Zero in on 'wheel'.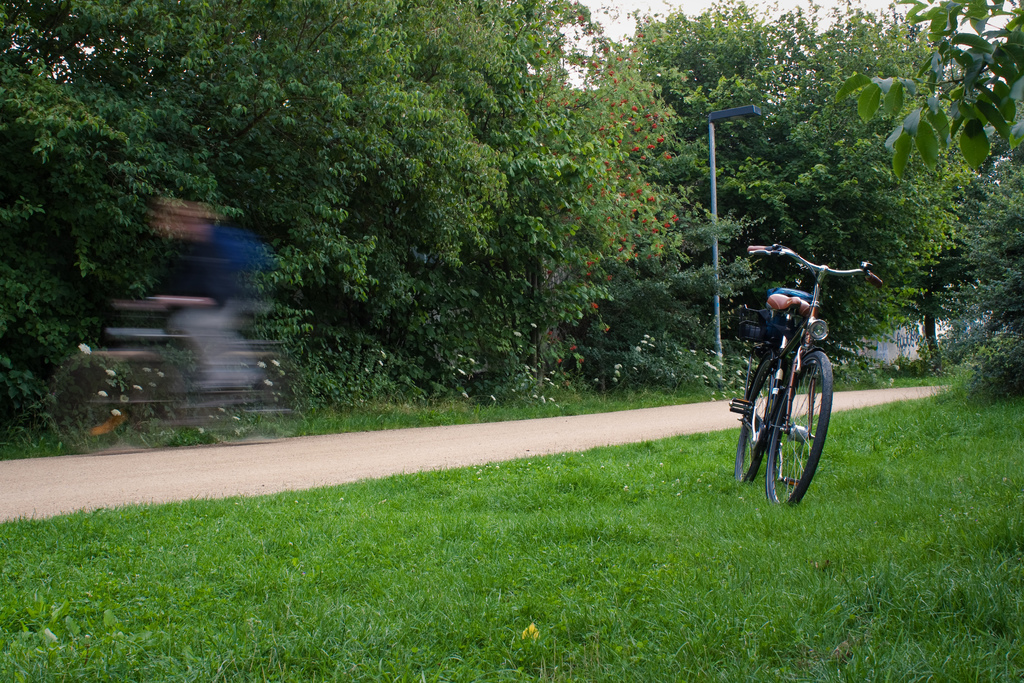
Zeroed in: rect(729, 352, 776, 482).
